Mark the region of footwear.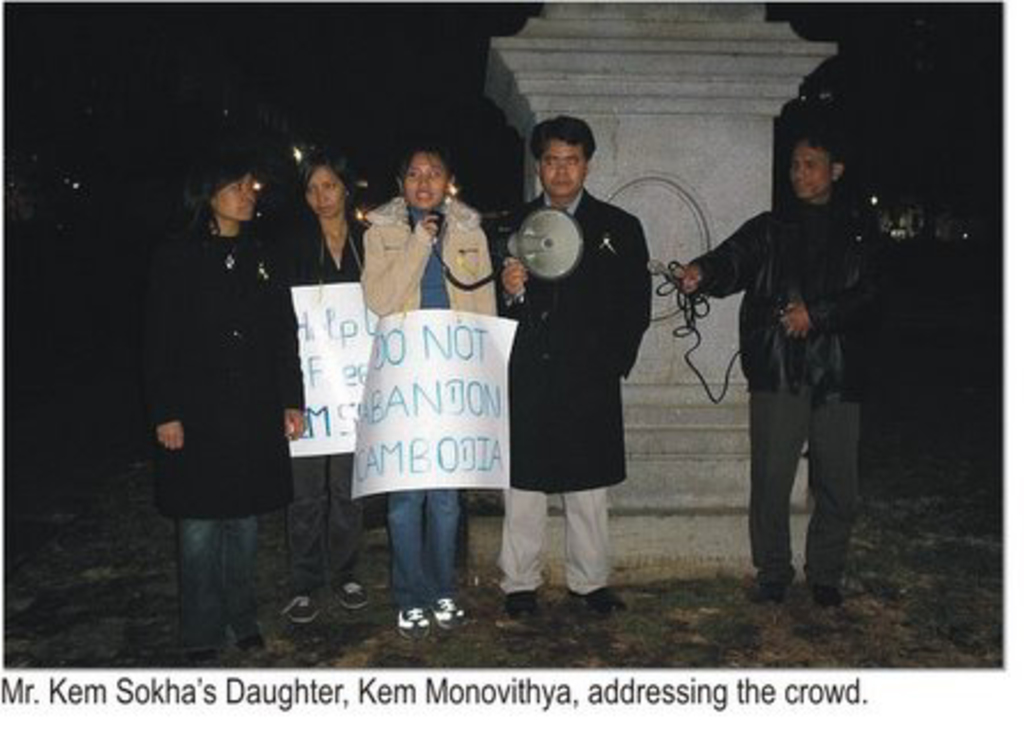
Region: <bbox>333, 574, 374, 611</bbox>.
